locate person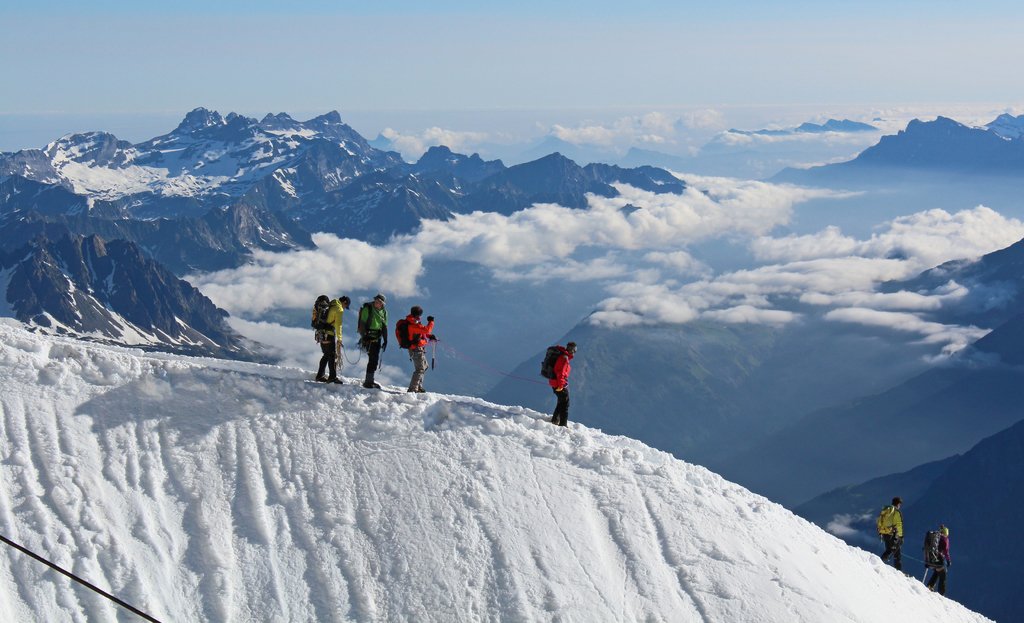
356/289/390/394
